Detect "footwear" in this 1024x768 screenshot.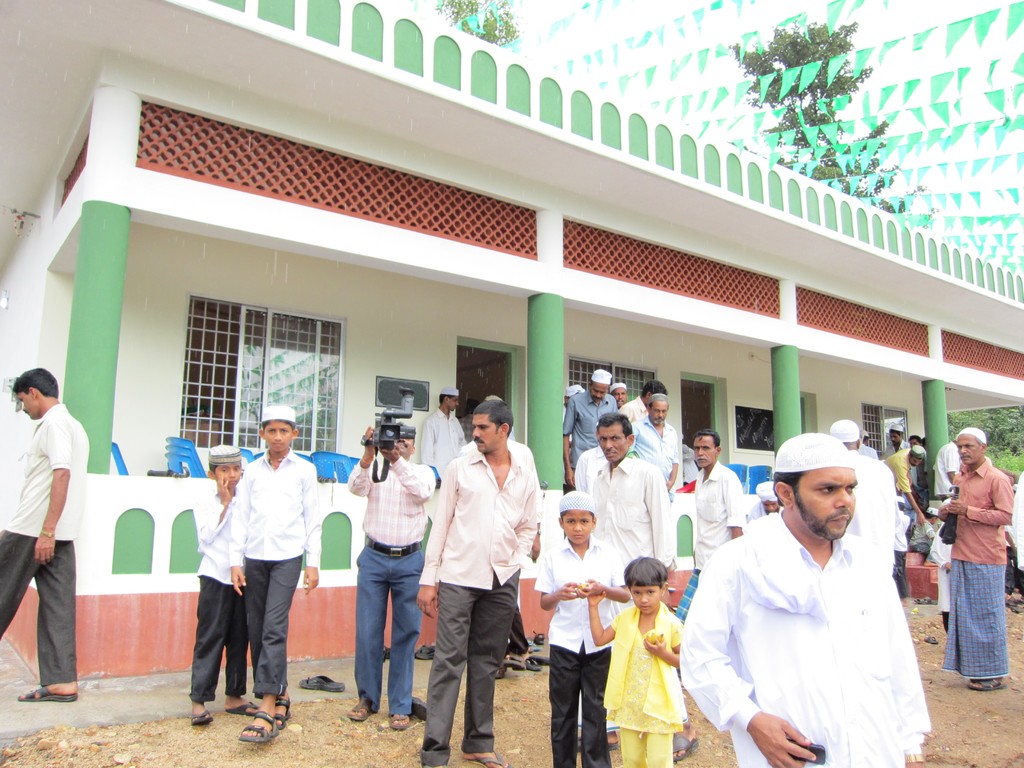
Detection: (x1=969, y1=680, x2=1011, y2=692).
